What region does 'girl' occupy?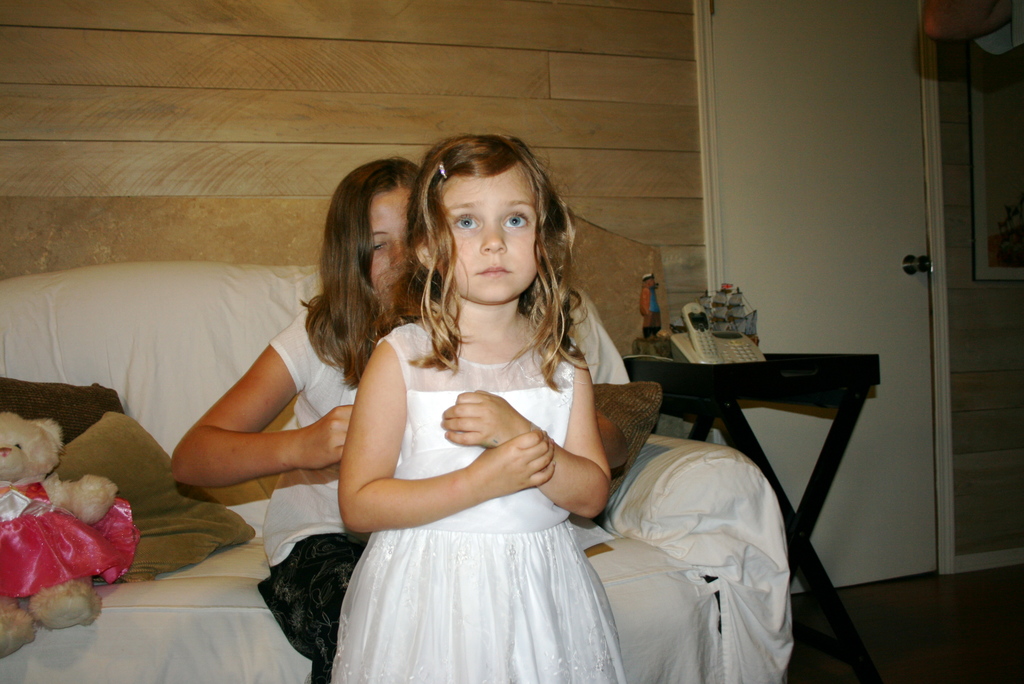
l=166, t=152, r=431, b=683.
